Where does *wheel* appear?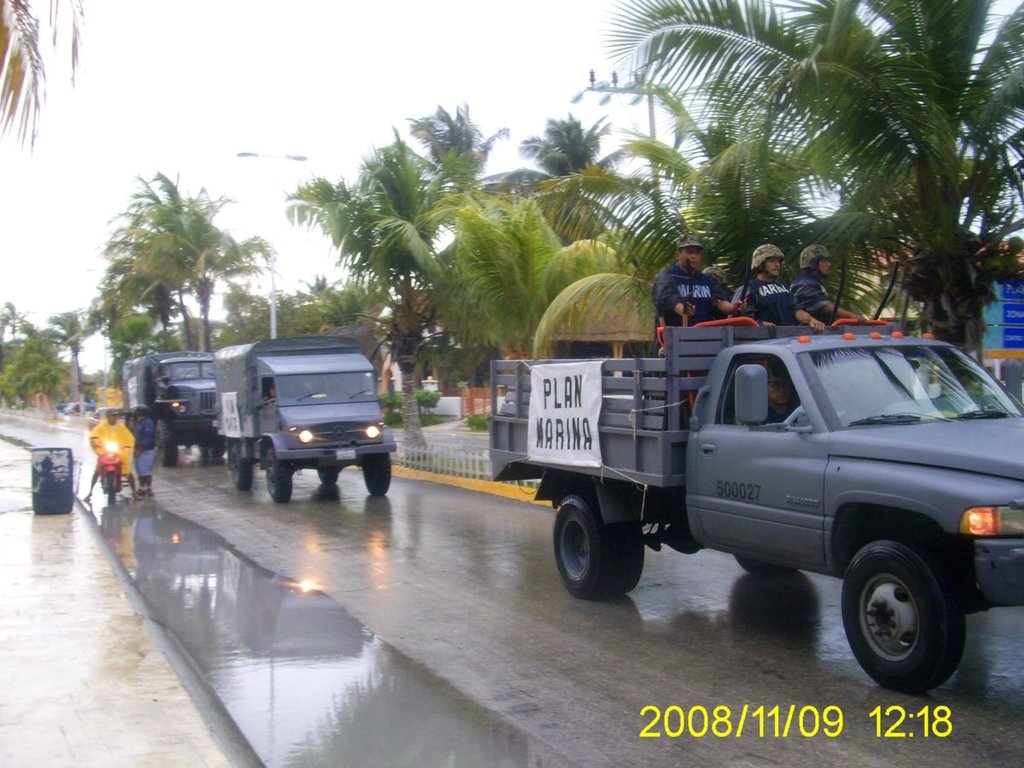
Appears at box=[551, 494, 643, 597].
